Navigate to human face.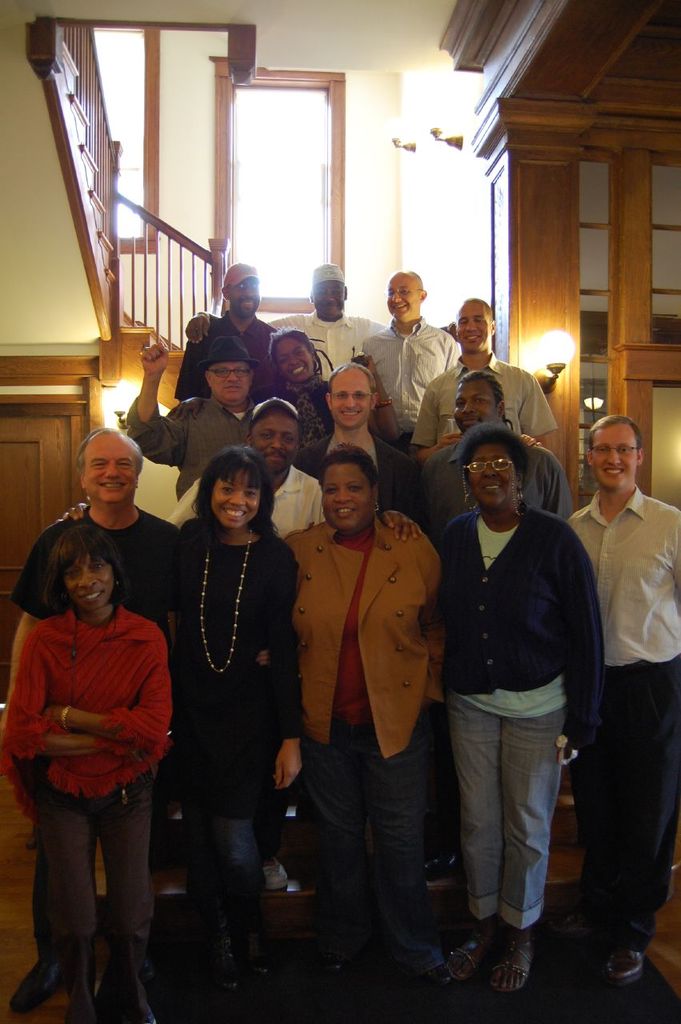
Navigation target: <bbox>325, 471, 372, 529</bbox>.
